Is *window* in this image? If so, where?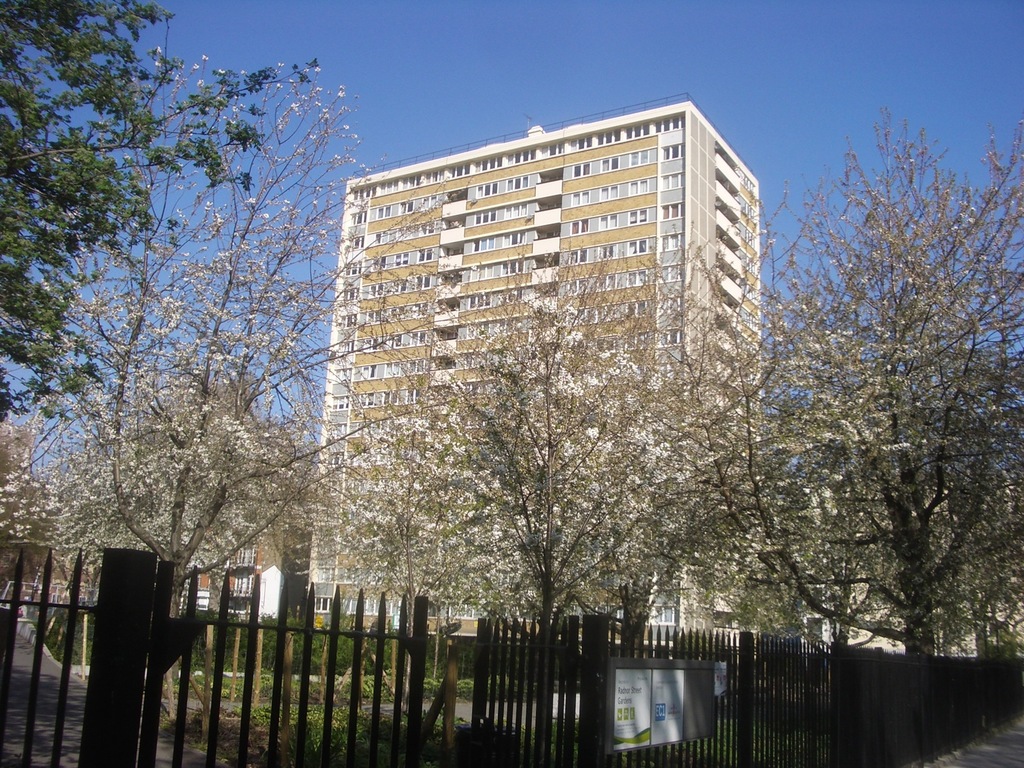
Yes, at (419,195,435,212).
